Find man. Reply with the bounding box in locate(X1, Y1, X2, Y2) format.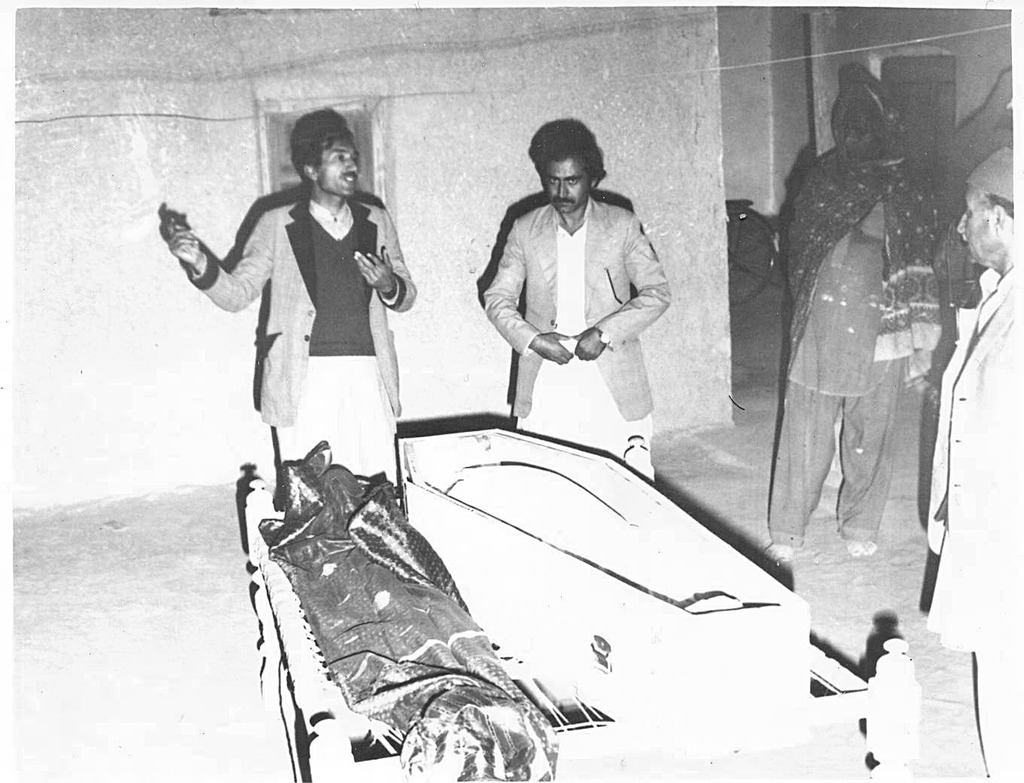
locate(928, 145, 1017, 781).
